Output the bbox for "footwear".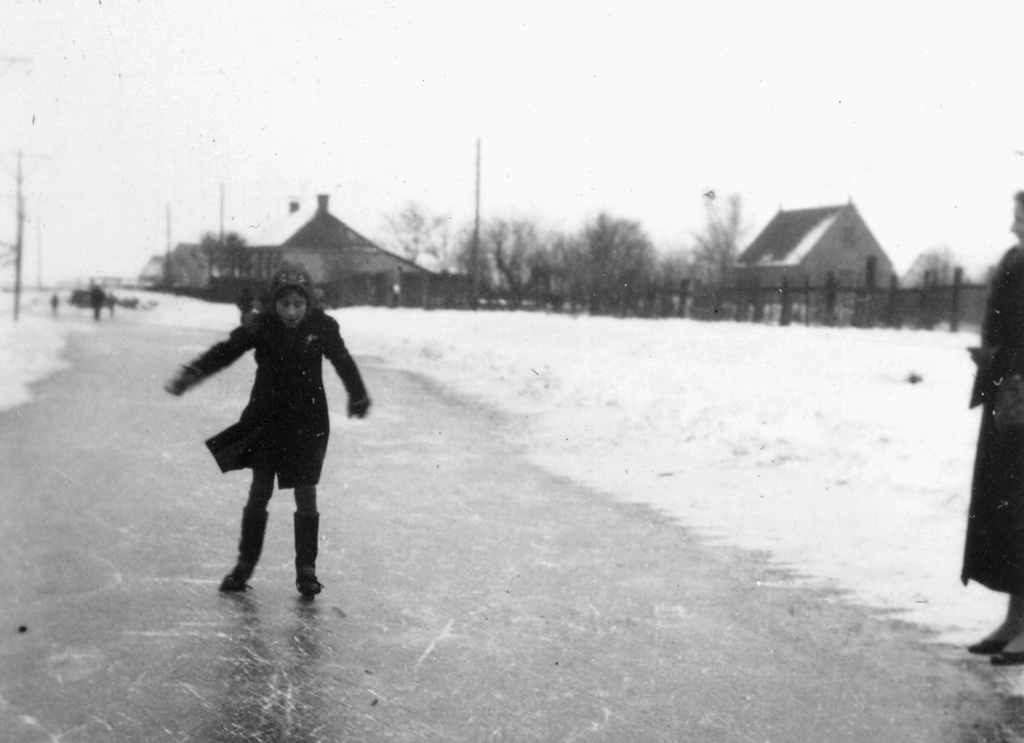
Rect(215, 503, 271, 589).
